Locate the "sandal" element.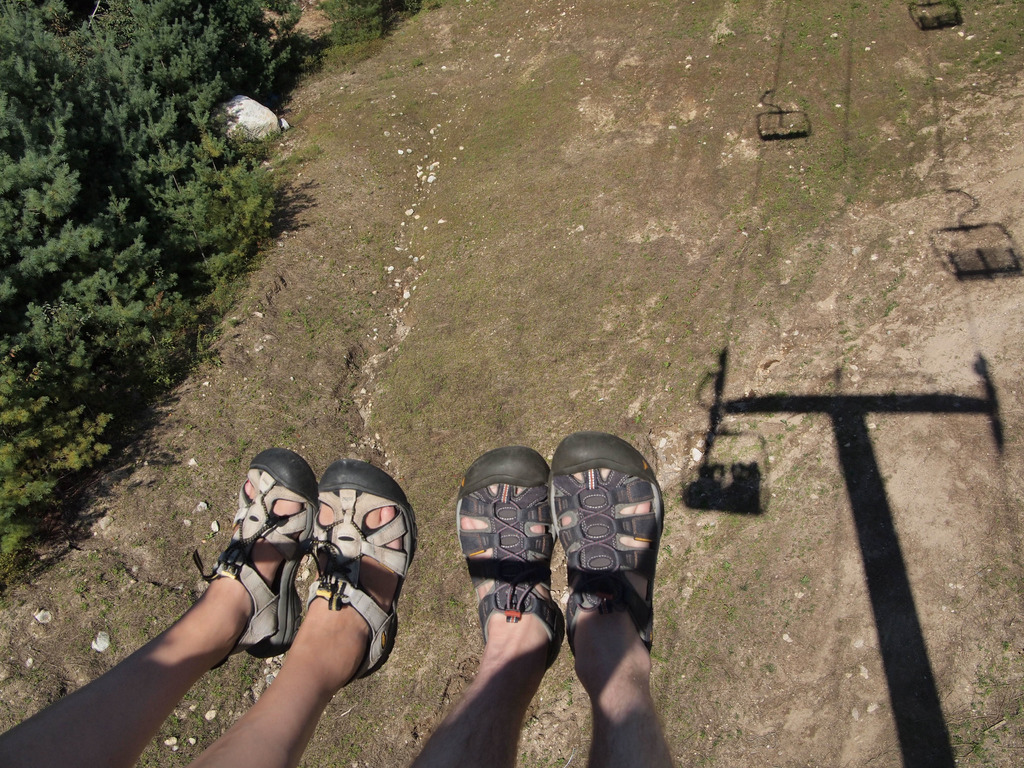
Element bbox: crop(191, 447, 318, 661).
